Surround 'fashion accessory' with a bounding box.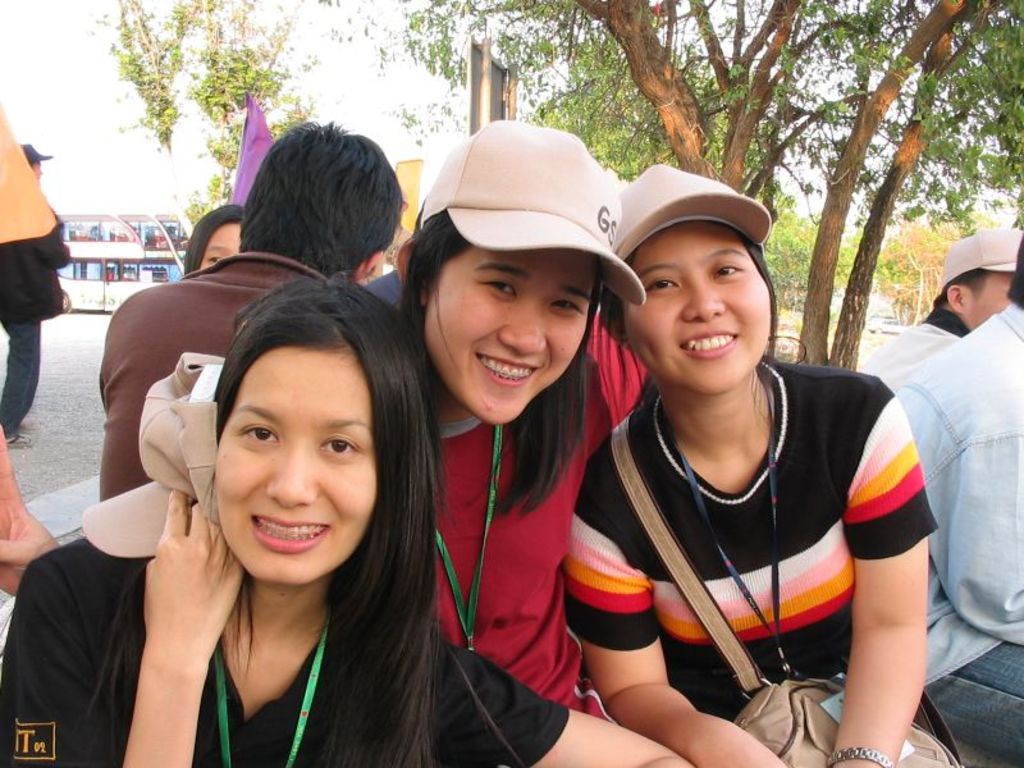
Rect(824, 745, 896, 767).
